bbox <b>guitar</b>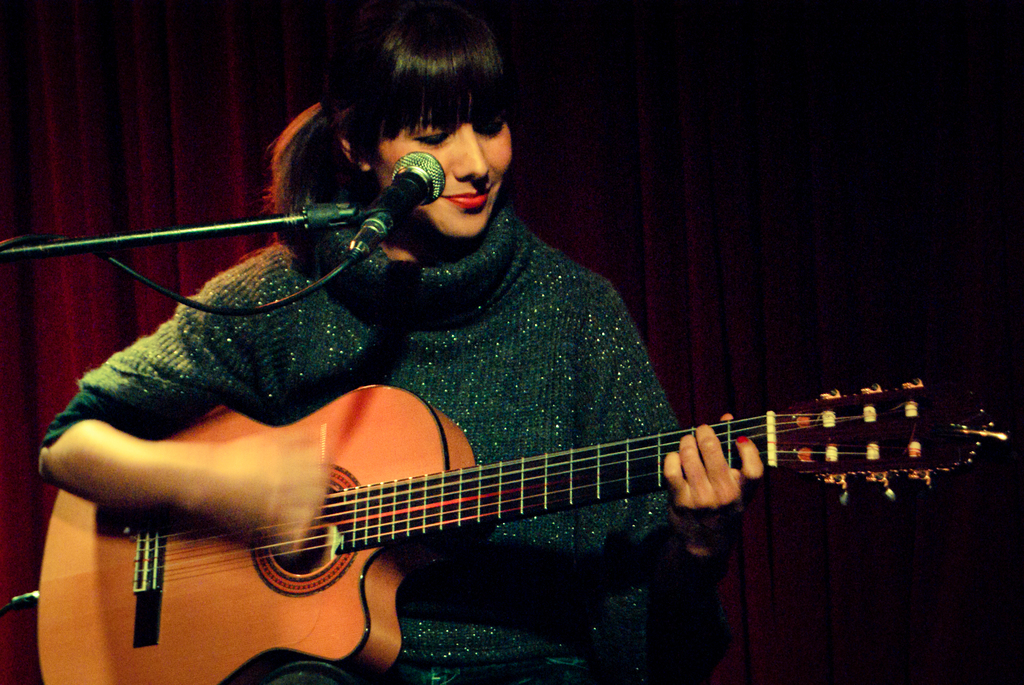
select_region(52, 332, 992, 684)
